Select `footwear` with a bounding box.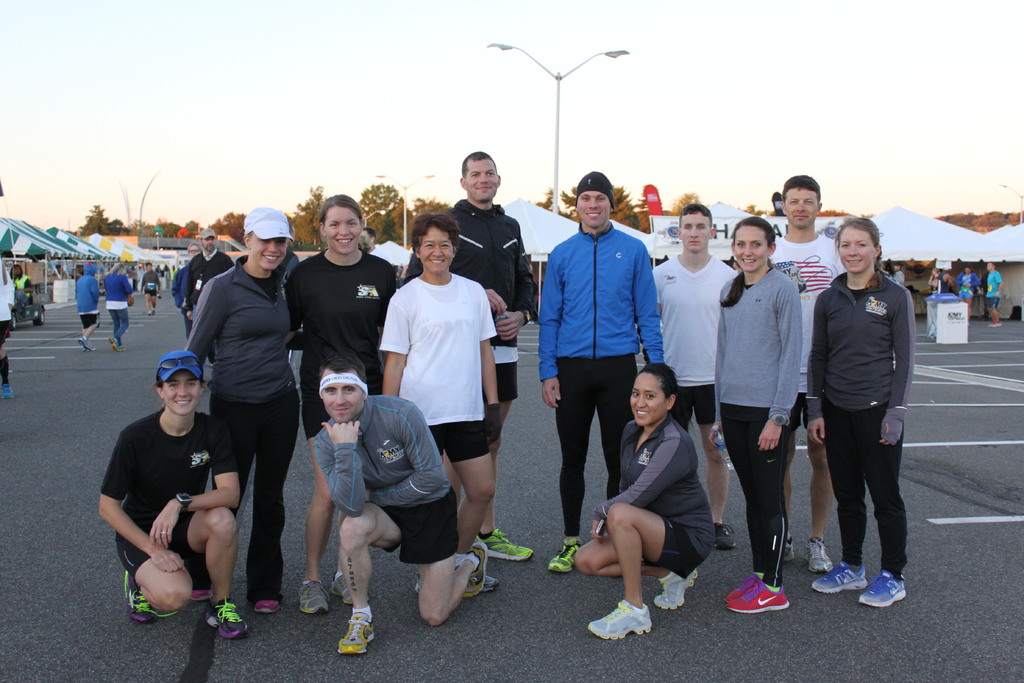
x1=785 y1=534 x2=797 y2=562.
